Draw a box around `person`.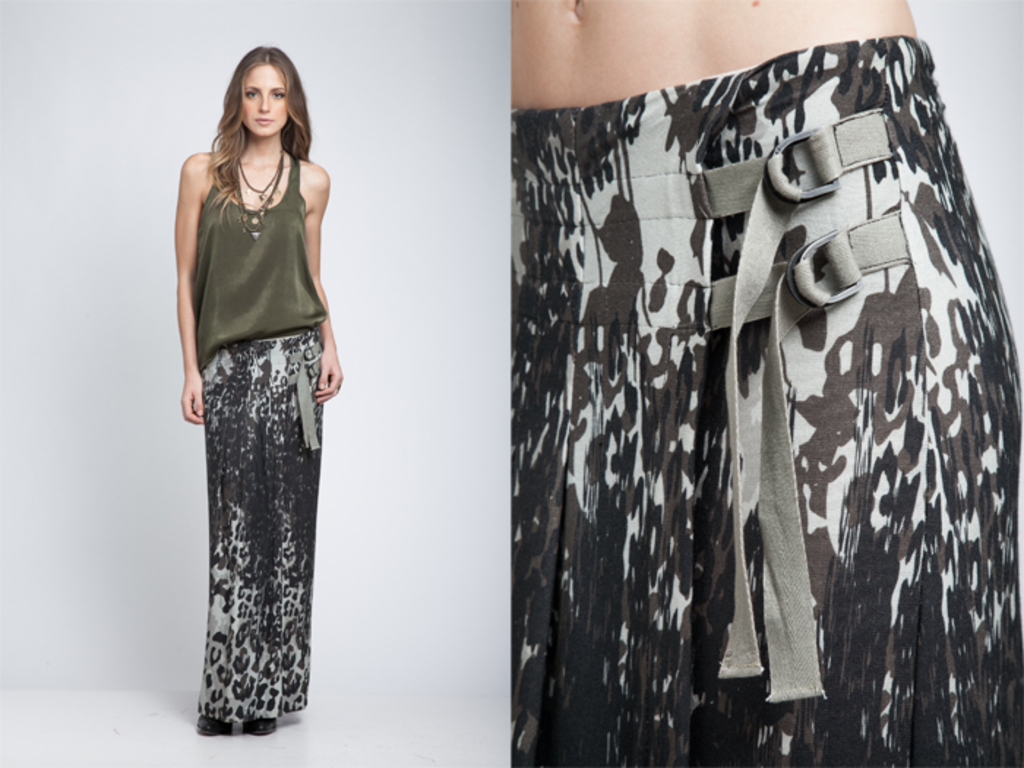
pyautogui.locateOnScreen(509, 0, 1023, 767).
